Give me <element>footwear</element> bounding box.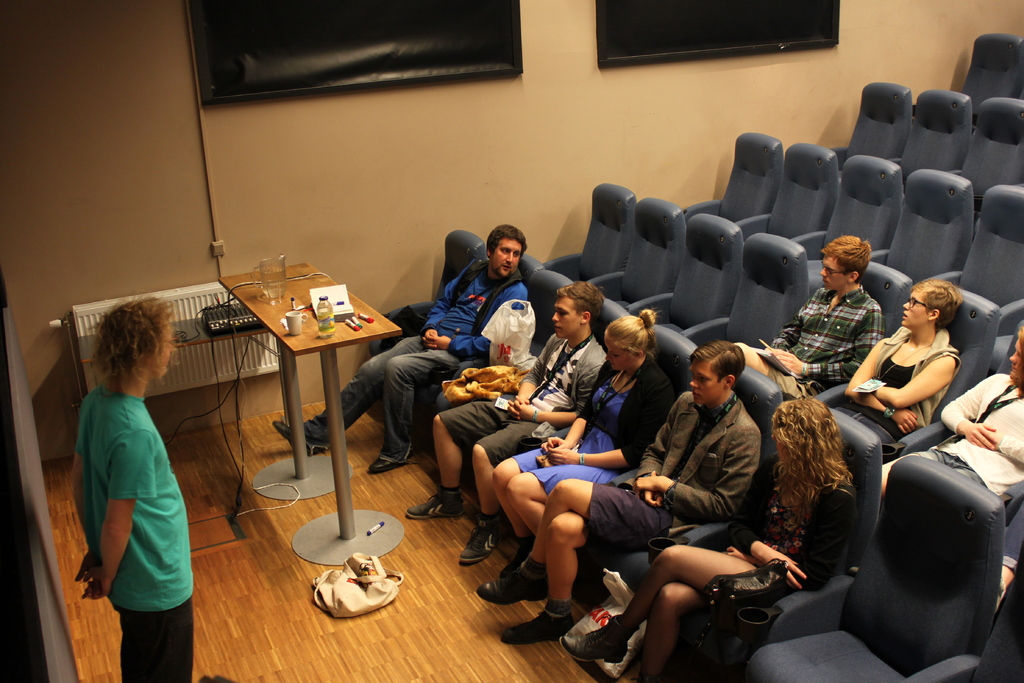
556/614/640/661.
